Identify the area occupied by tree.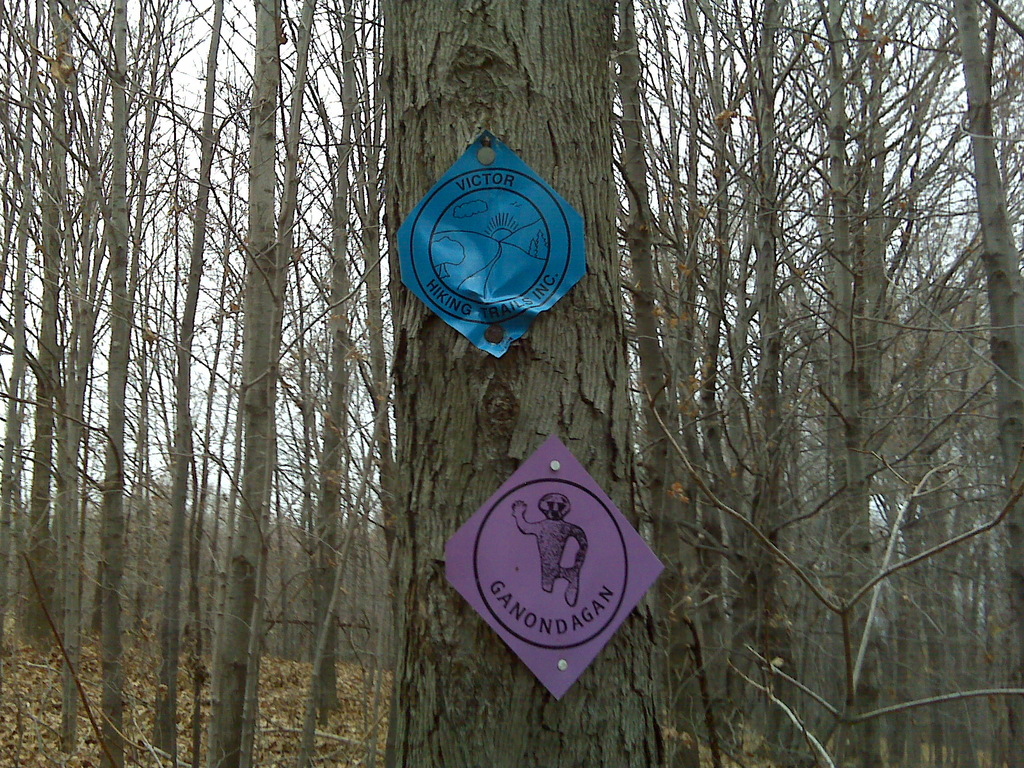
Area: bbox=(40, 0, 159, 767).
